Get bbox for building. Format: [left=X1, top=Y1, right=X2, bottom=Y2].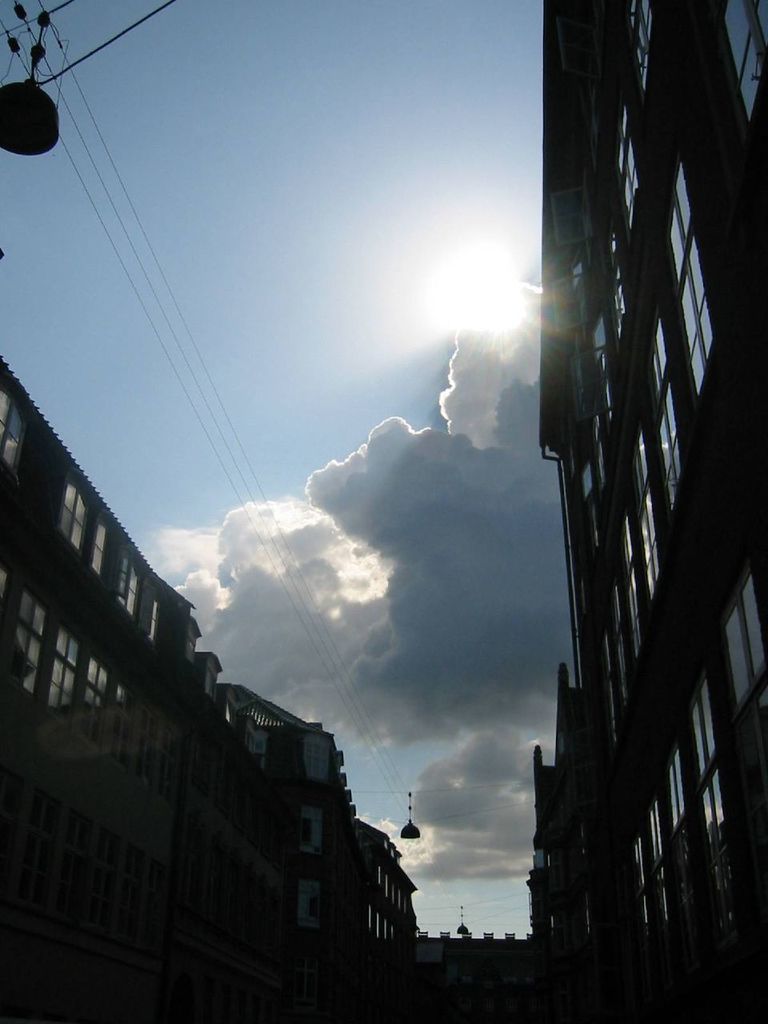
[left=0, top=357, right=422, bottom=1022].
